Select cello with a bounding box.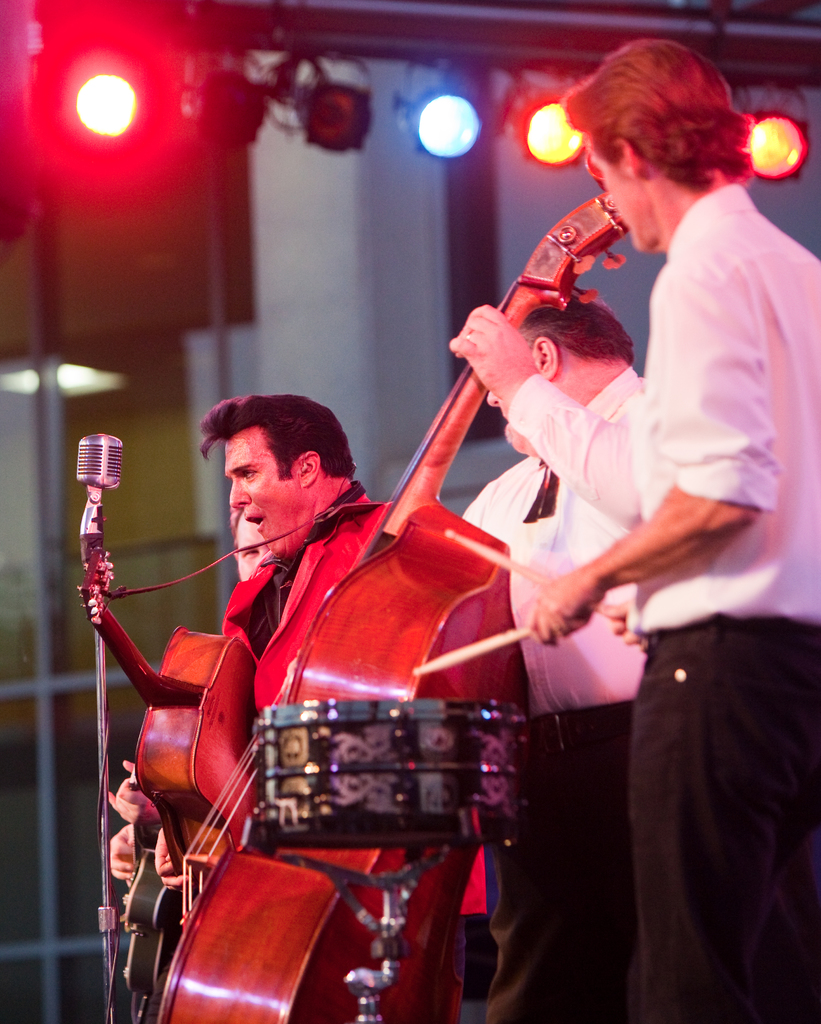
<bbox>131, 188, 629, 1023</bbox>.
